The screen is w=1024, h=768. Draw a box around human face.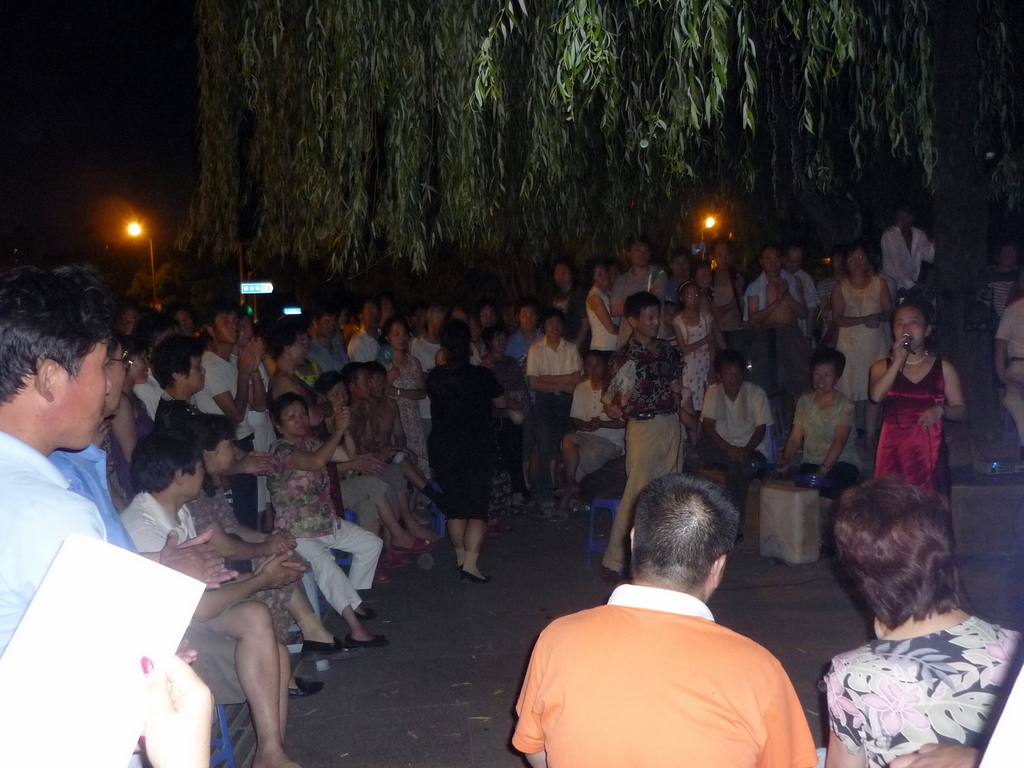
493/334/506/346.
